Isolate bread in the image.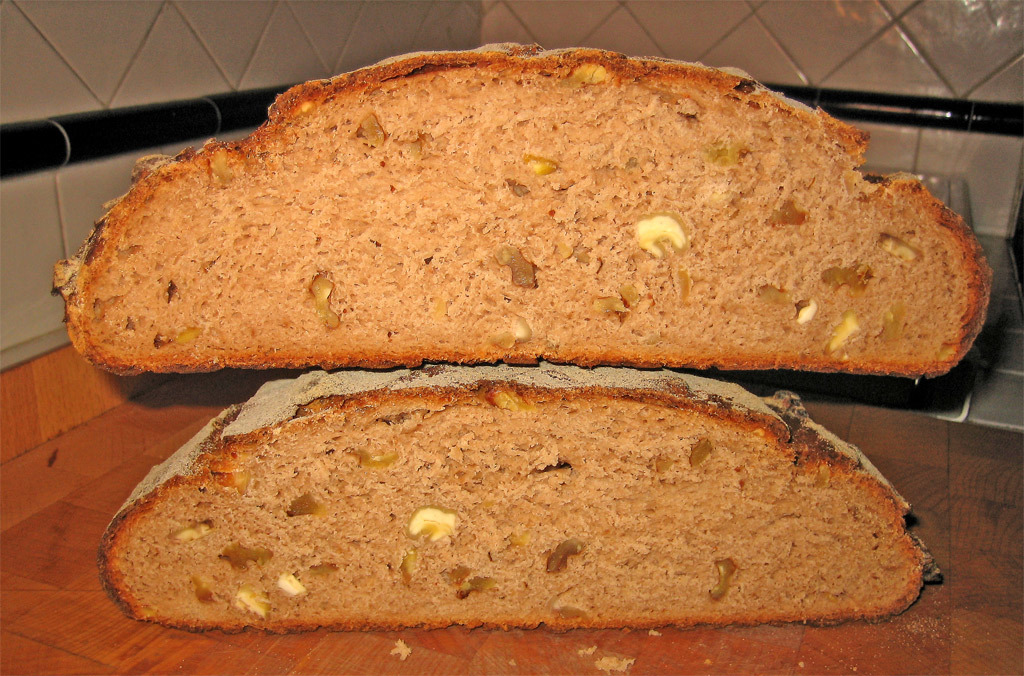
Isolated region: <bbox>91, 360, 937, 637</bbox>.
